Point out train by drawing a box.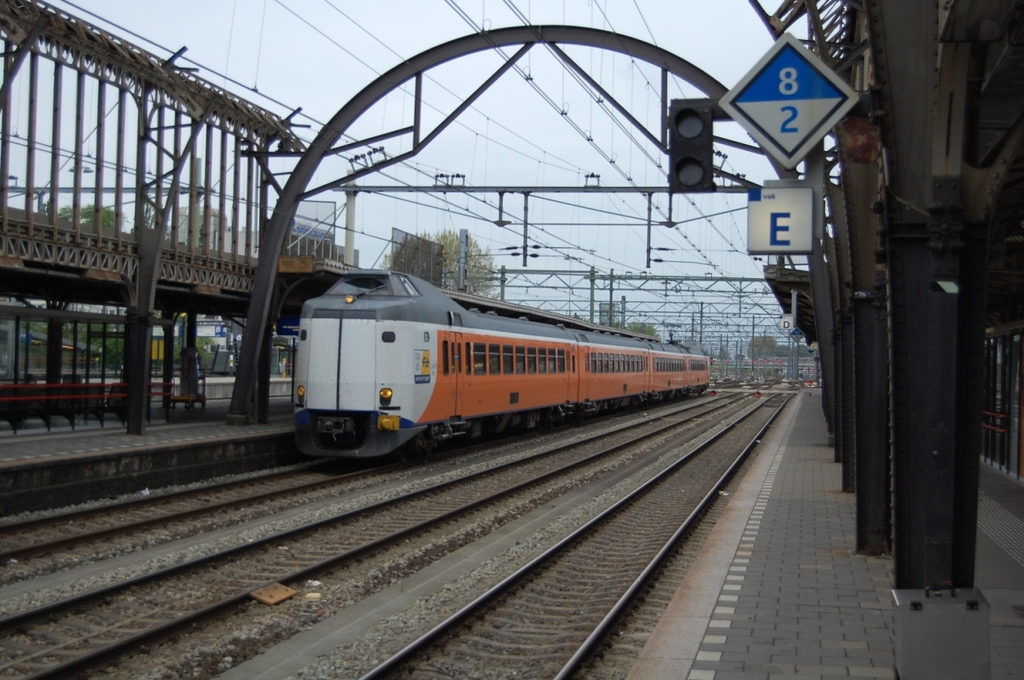
290:266:715:467.
